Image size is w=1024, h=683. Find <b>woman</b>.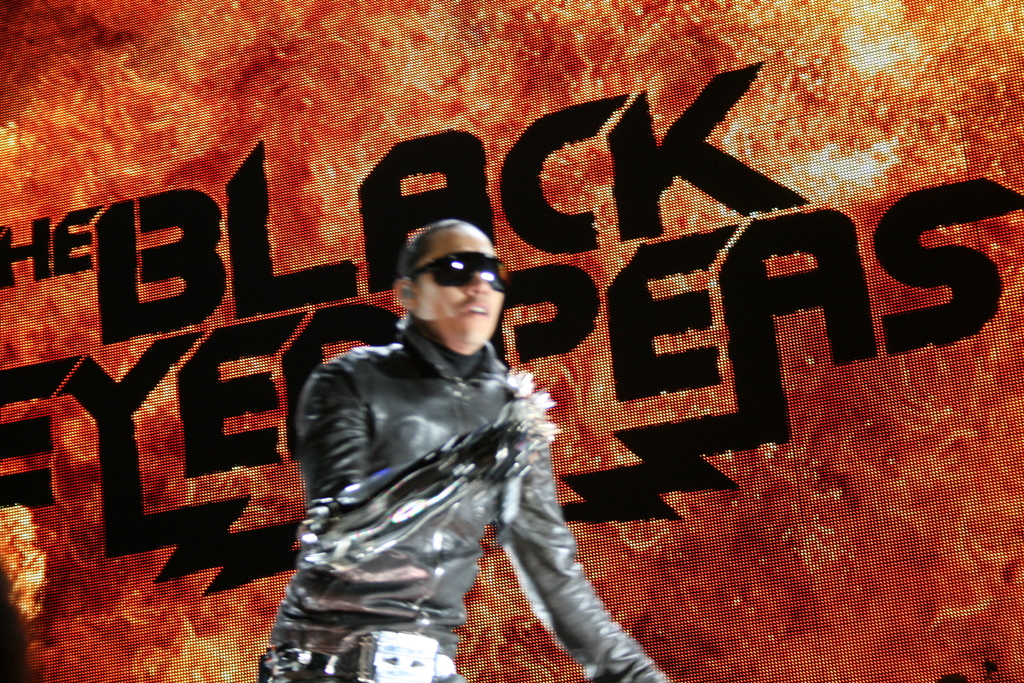
[259,217,671,682].
